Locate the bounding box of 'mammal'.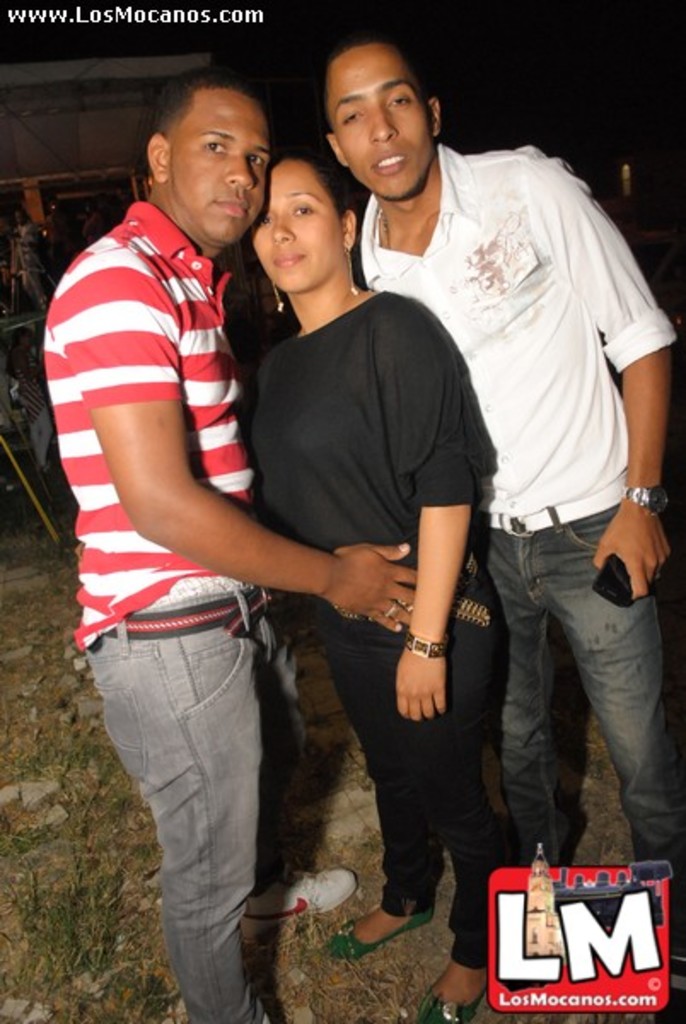
Bounding box: <region>324, 32, 684, 1019</region>.
